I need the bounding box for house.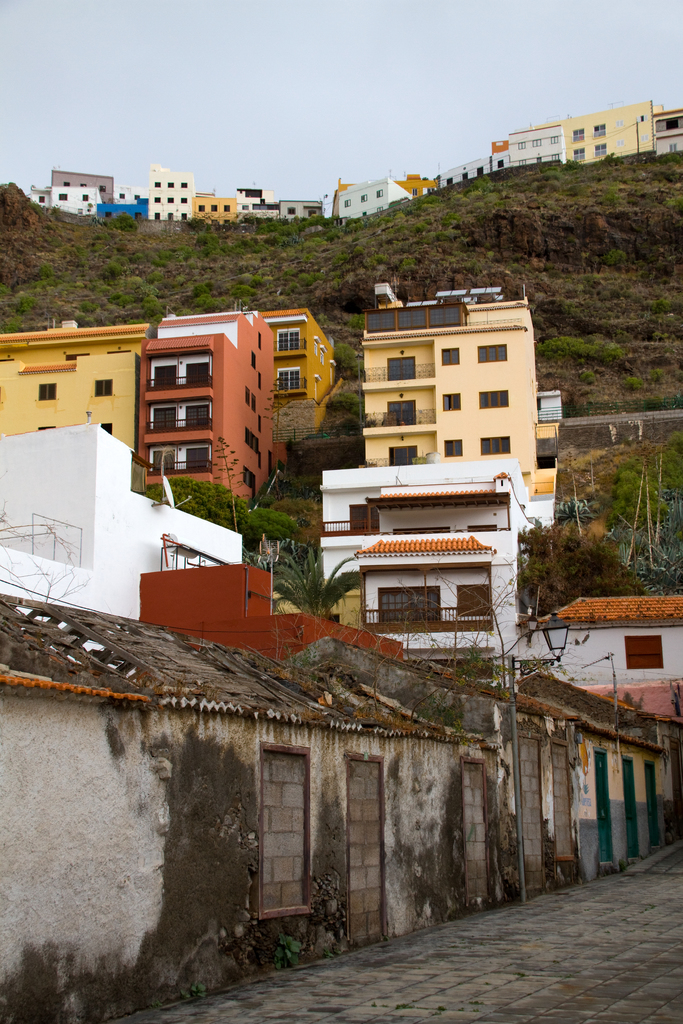
Here it is: <region>544, 600, 682, 679</region>.
